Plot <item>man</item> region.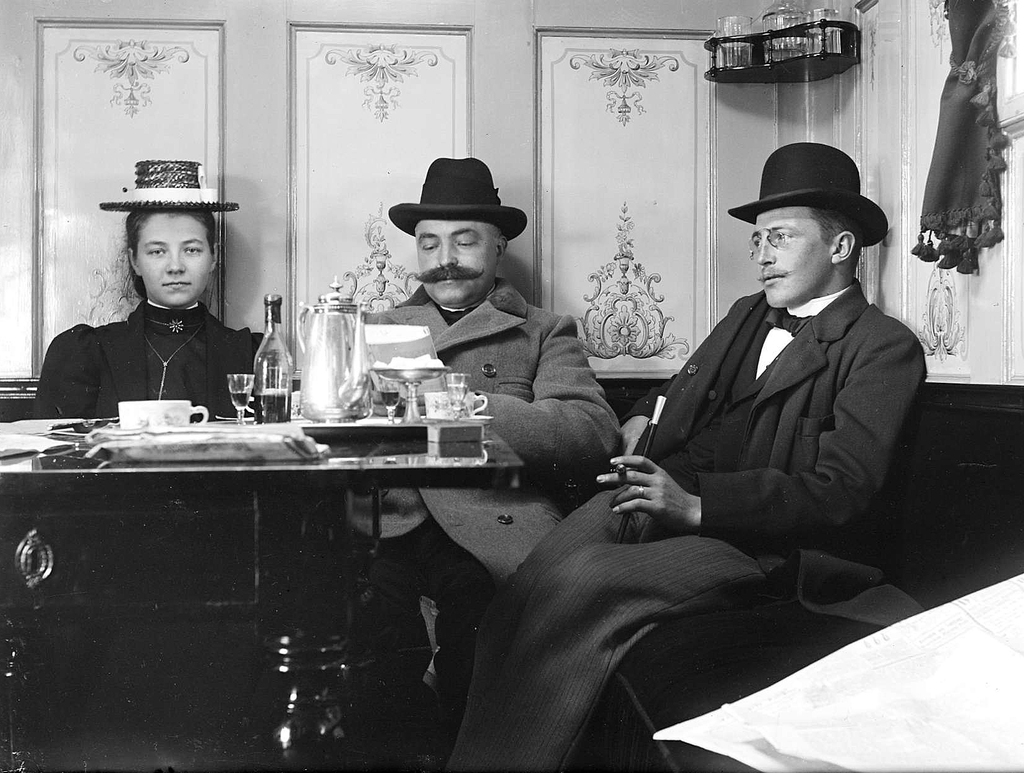
Plotted at <region>319, 156, 616, 772</region>.
